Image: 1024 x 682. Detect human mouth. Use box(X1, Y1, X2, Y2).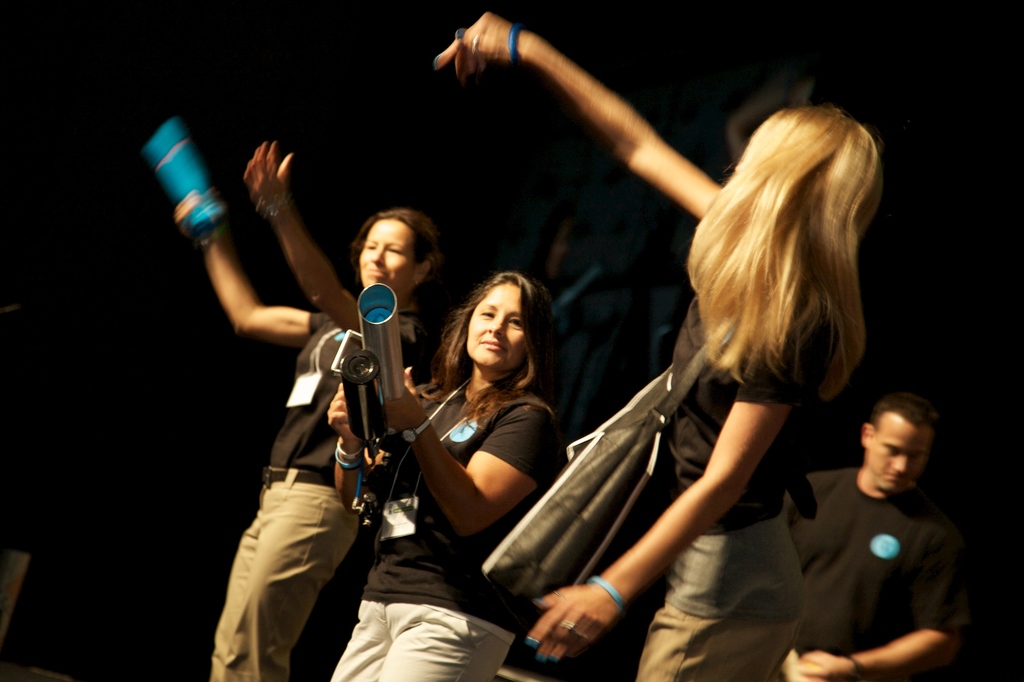
box(886, 476, 902, 482).
